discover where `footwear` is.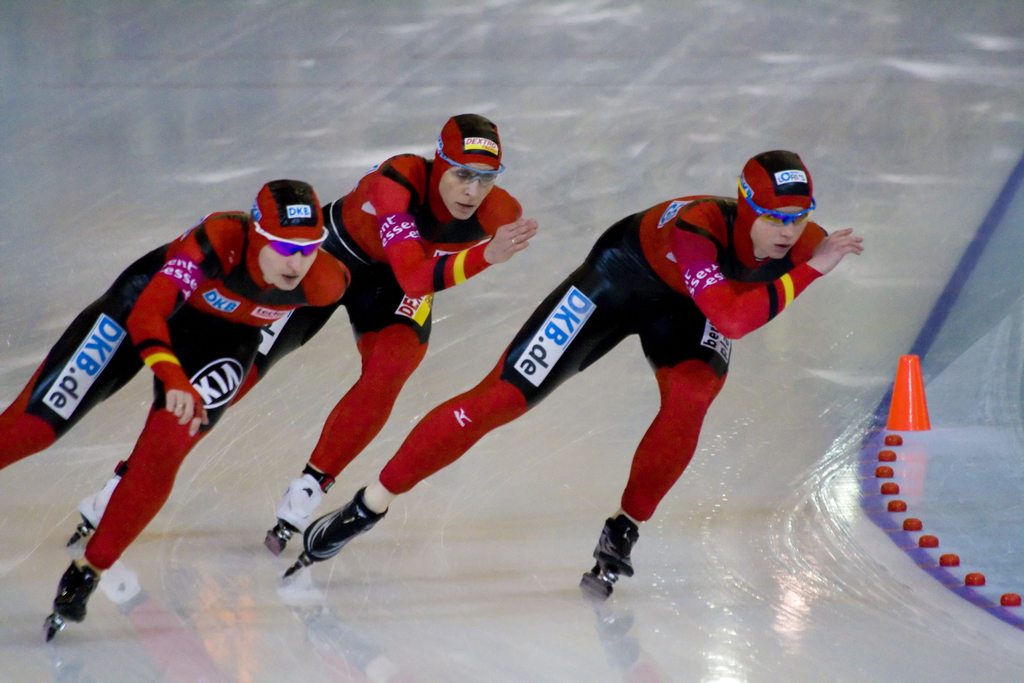
Discovered at x1=594, y1=515, x2=643, y2=578.
